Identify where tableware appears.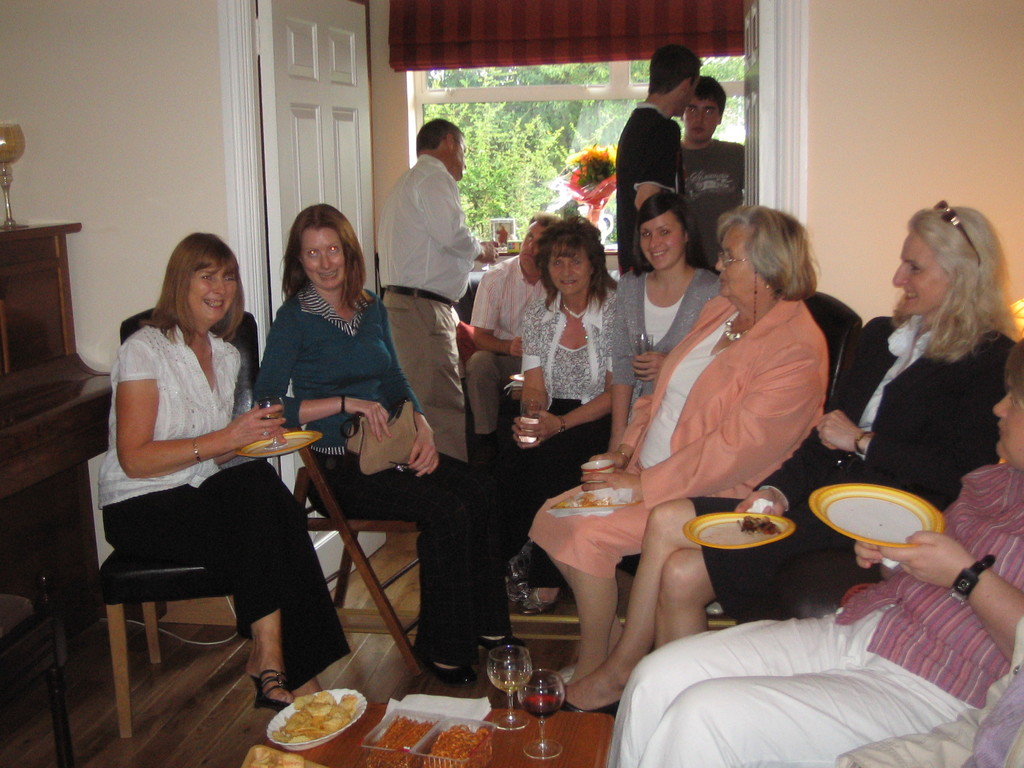
Appears at select_region(266, 689, 369, 754).
